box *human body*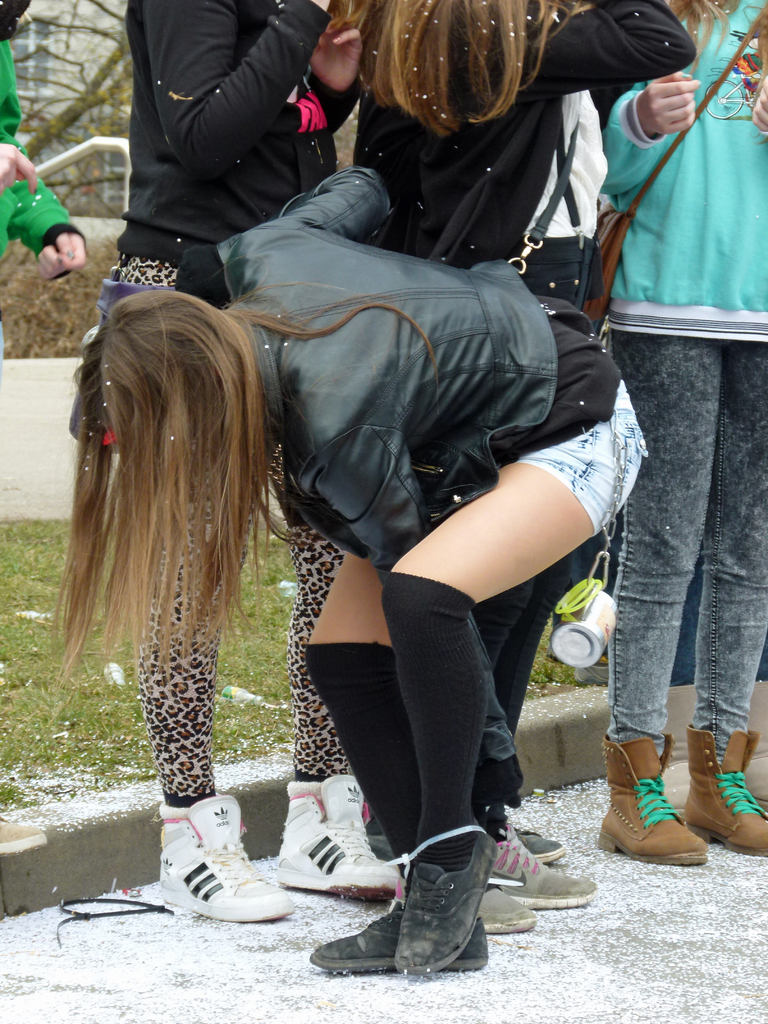
588/0/767/879
